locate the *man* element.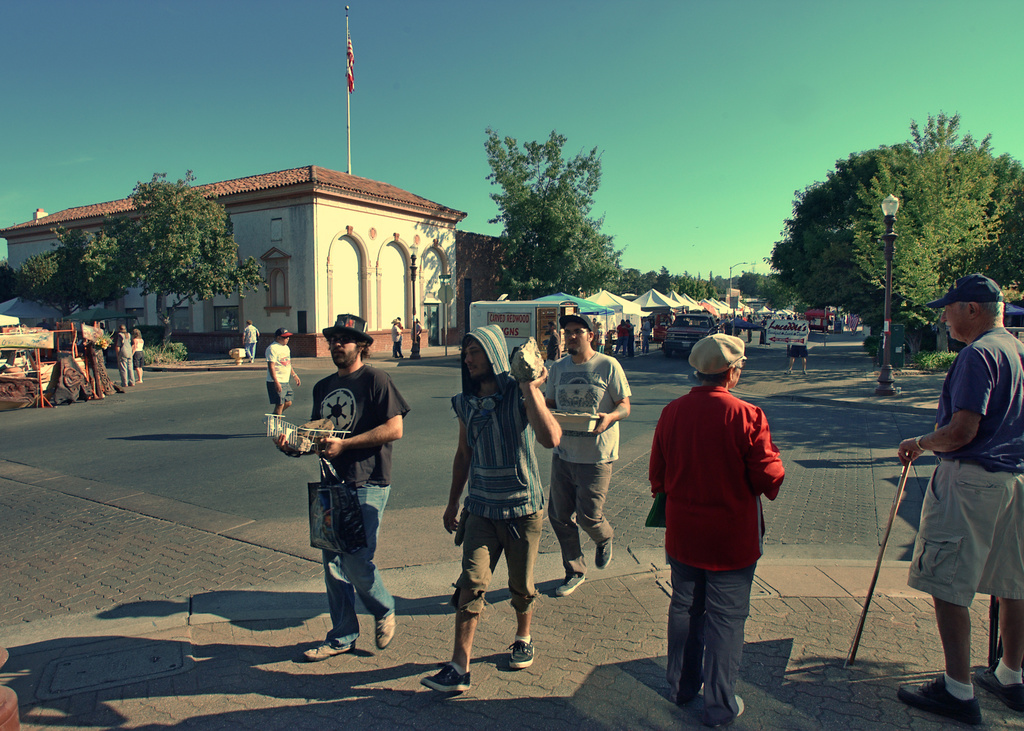
Element bbox: bbox=[266, 327, 302, 417].
